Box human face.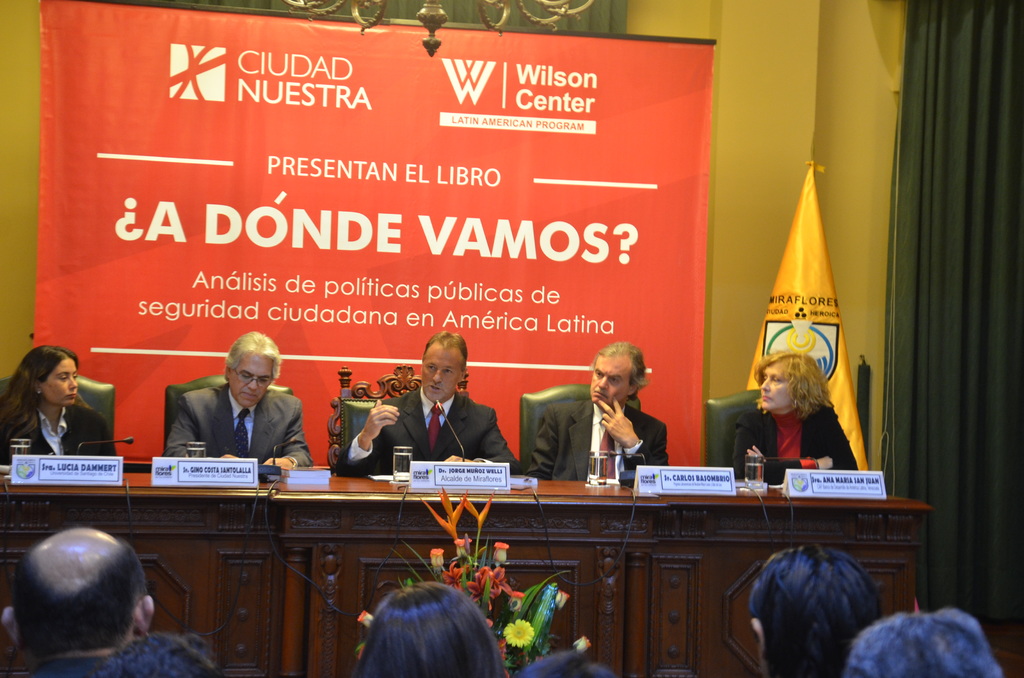
Rect(44, 359, 79, 409).
